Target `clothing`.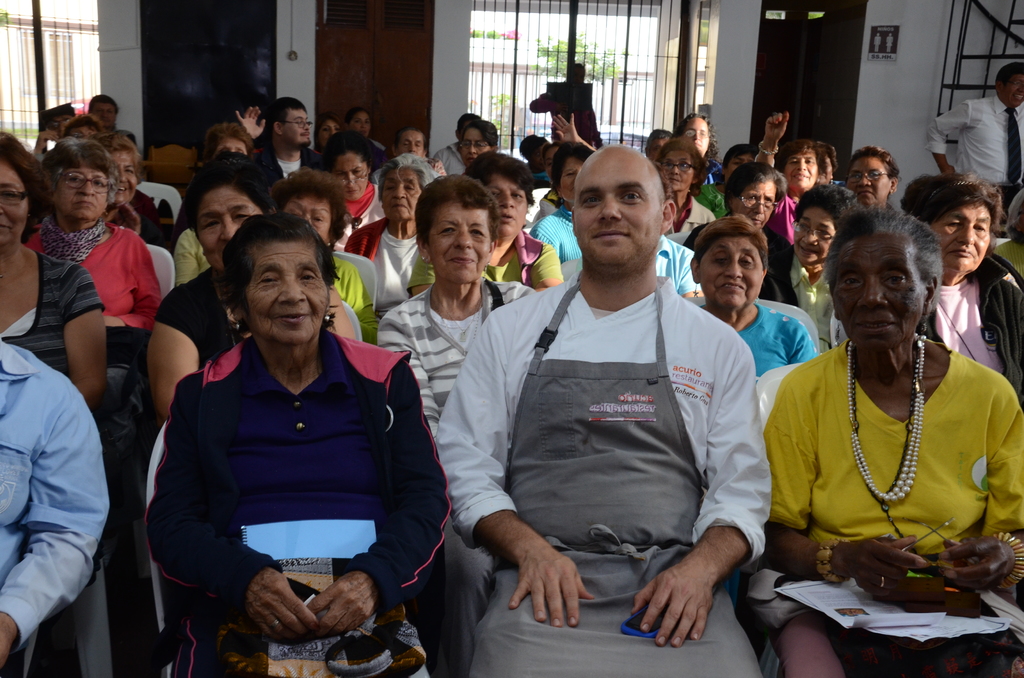
Target region: <box>492,223,559,292</box>.
